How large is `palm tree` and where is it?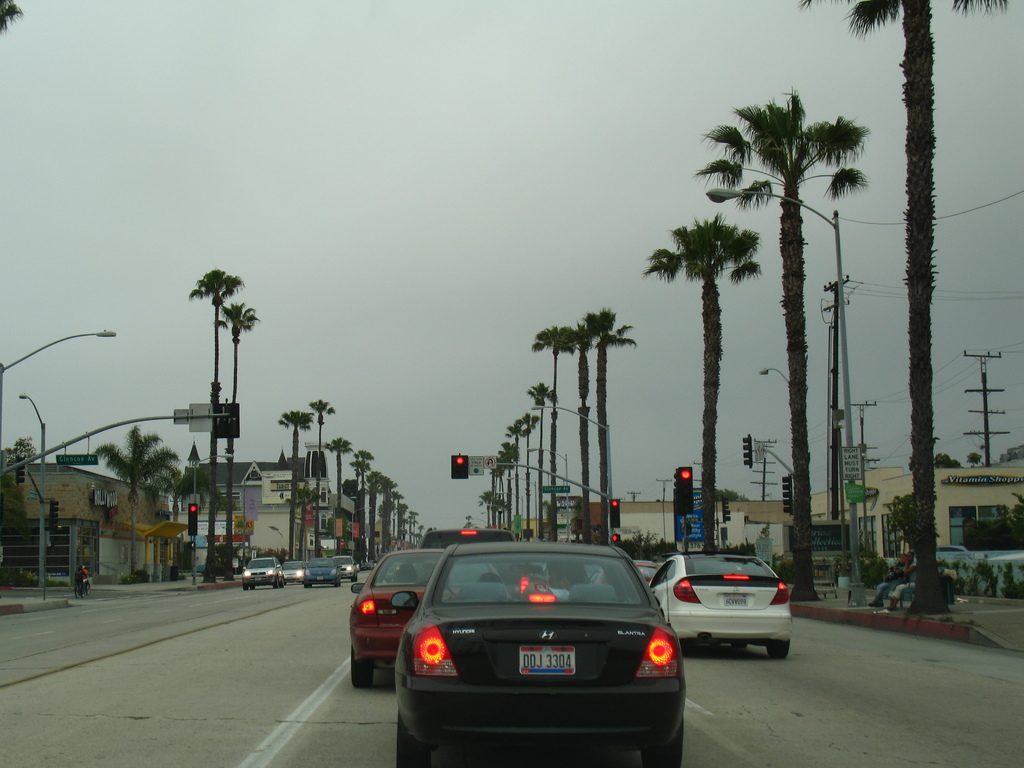
Bounding box: box(286, 412, 312, 549).
